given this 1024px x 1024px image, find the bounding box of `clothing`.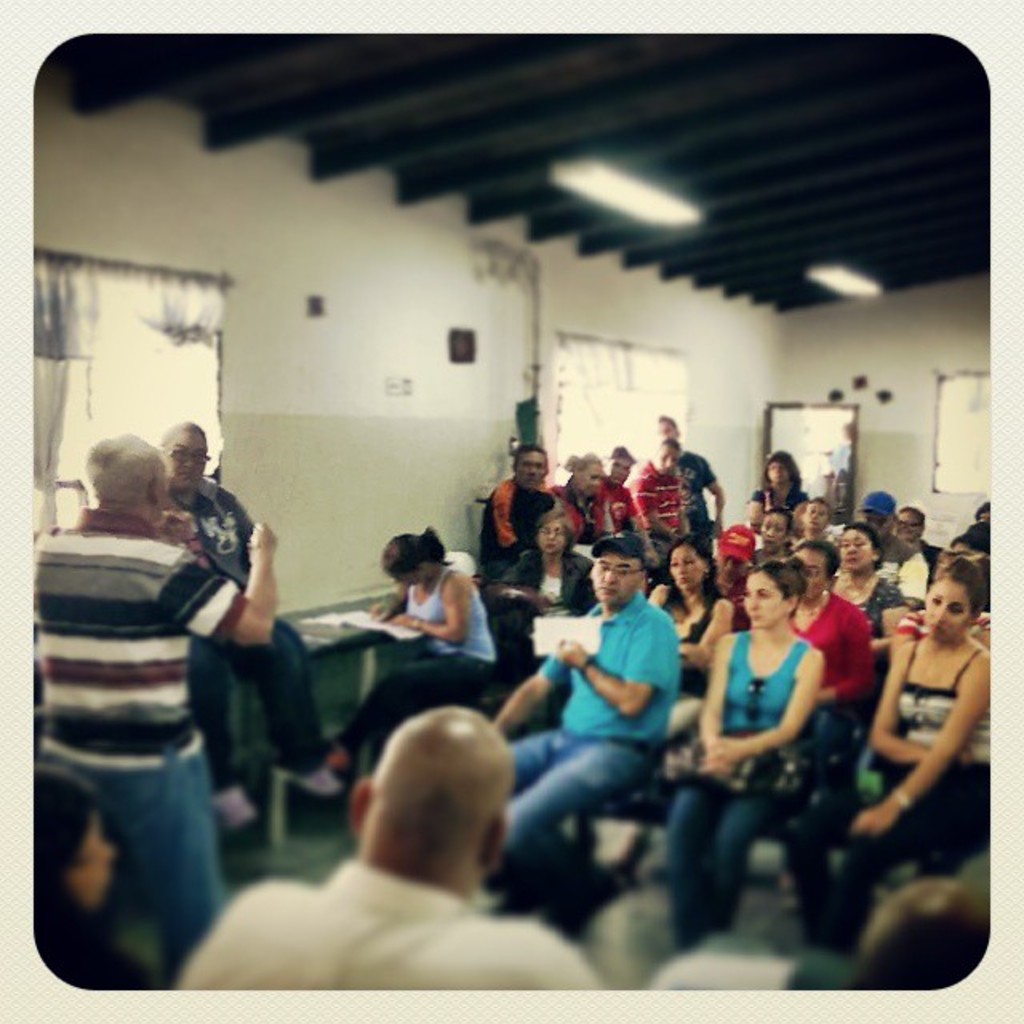
crop(139, 462, 333, 797).
